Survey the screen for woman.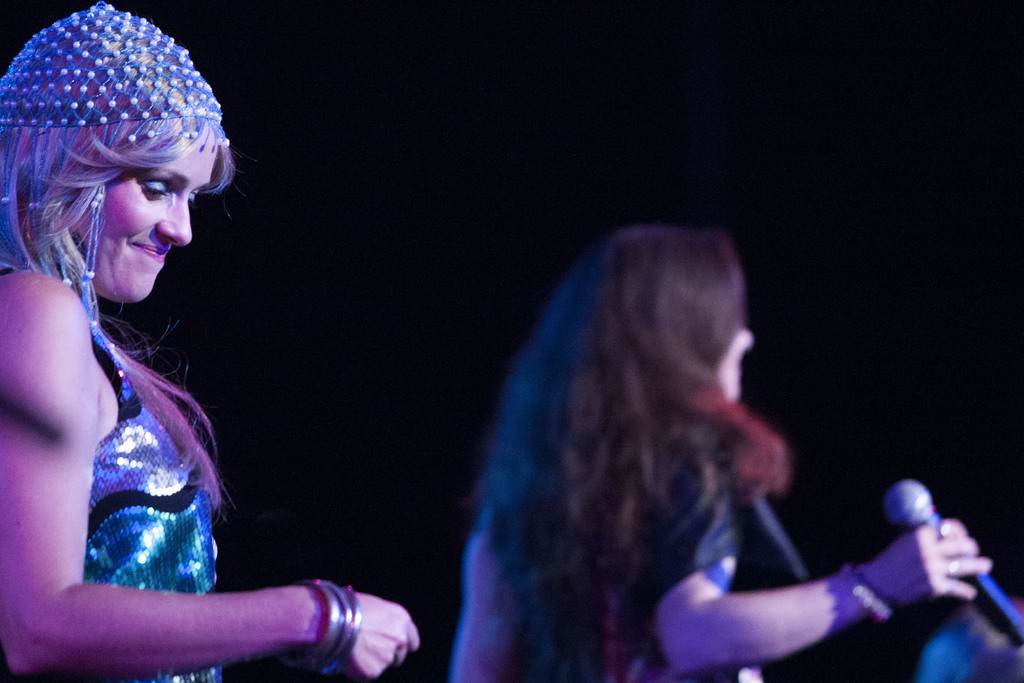
Survey found: detection(452, 229, 990, 682).
